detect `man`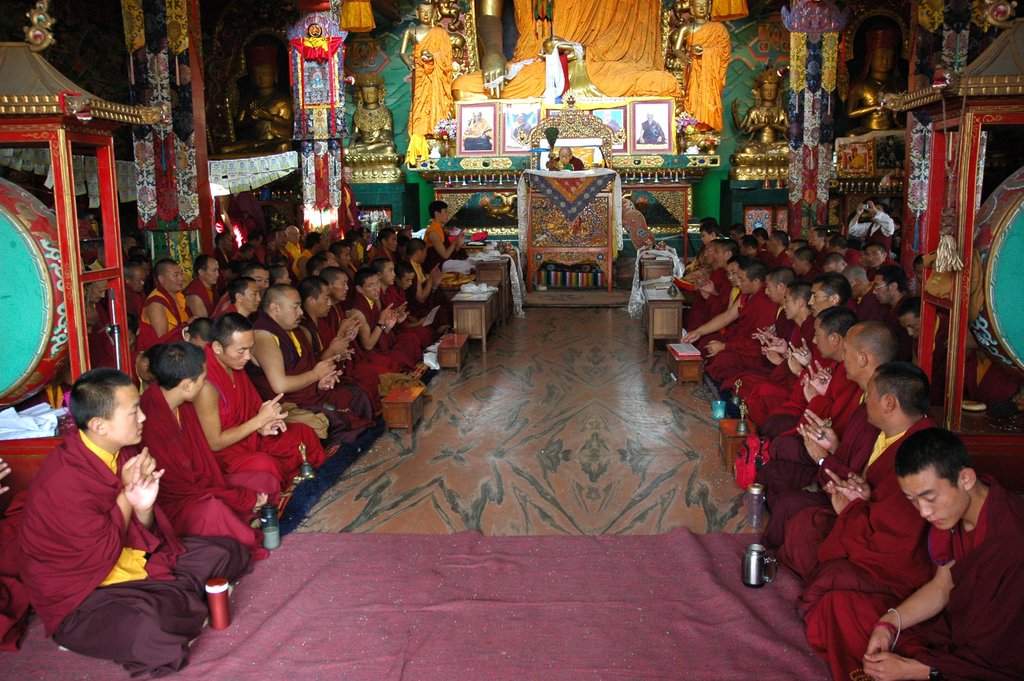
<region>545, 145, 588, 170</region>
